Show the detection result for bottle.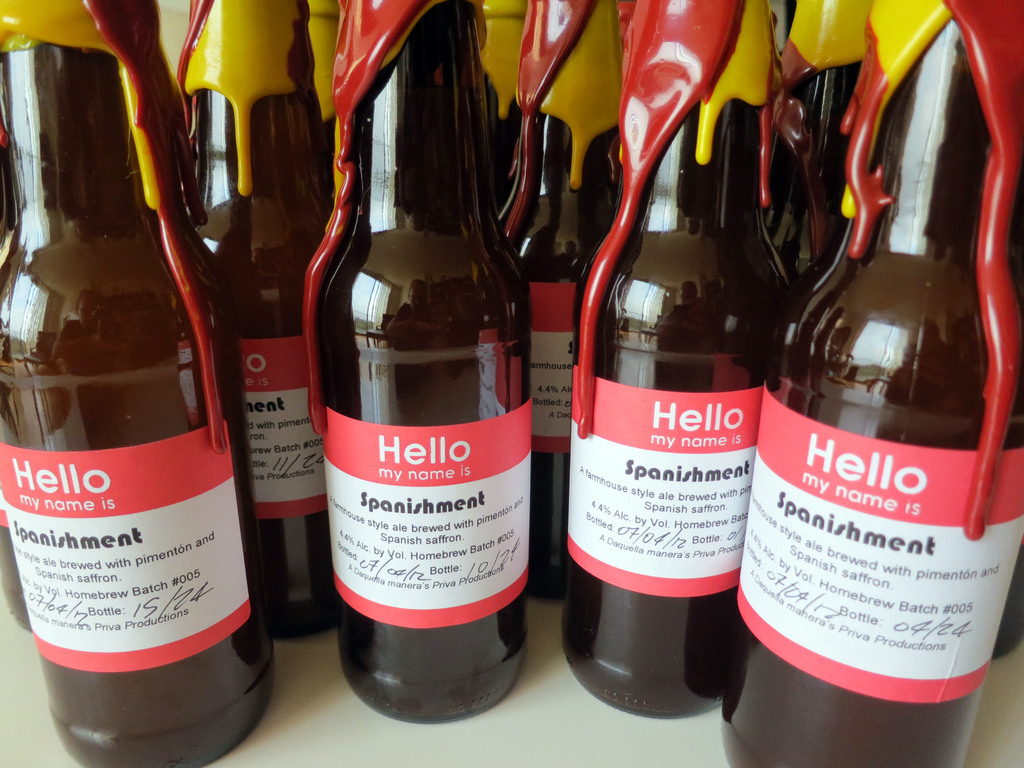
select_region(0, 507, 29, 634).
